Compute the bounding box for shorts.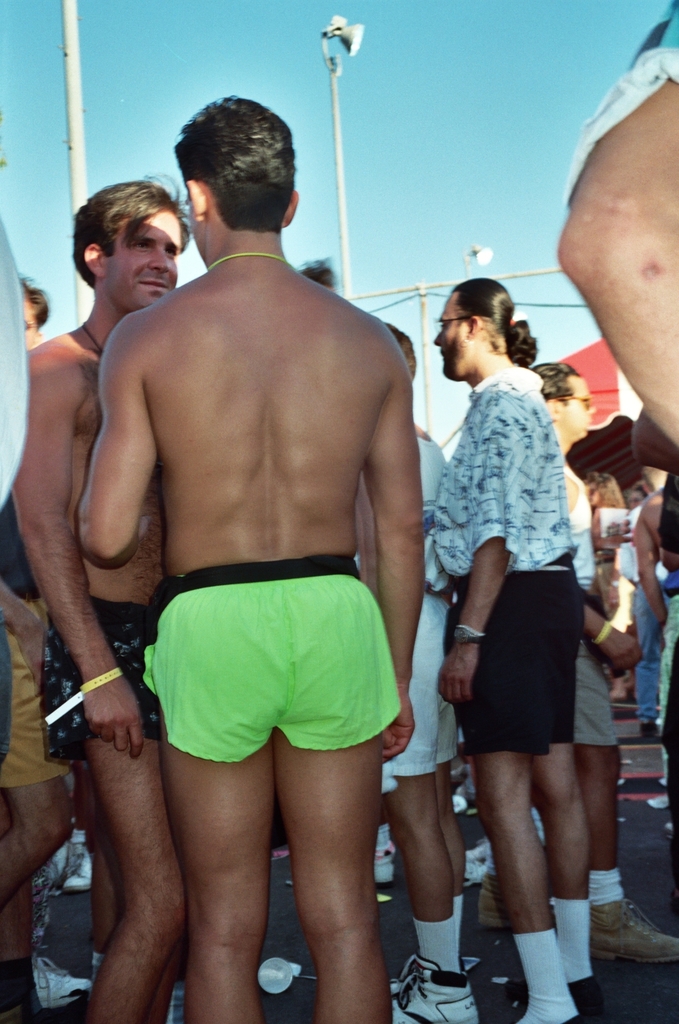
x1=446 y1=615 x2=615 y2=759.
